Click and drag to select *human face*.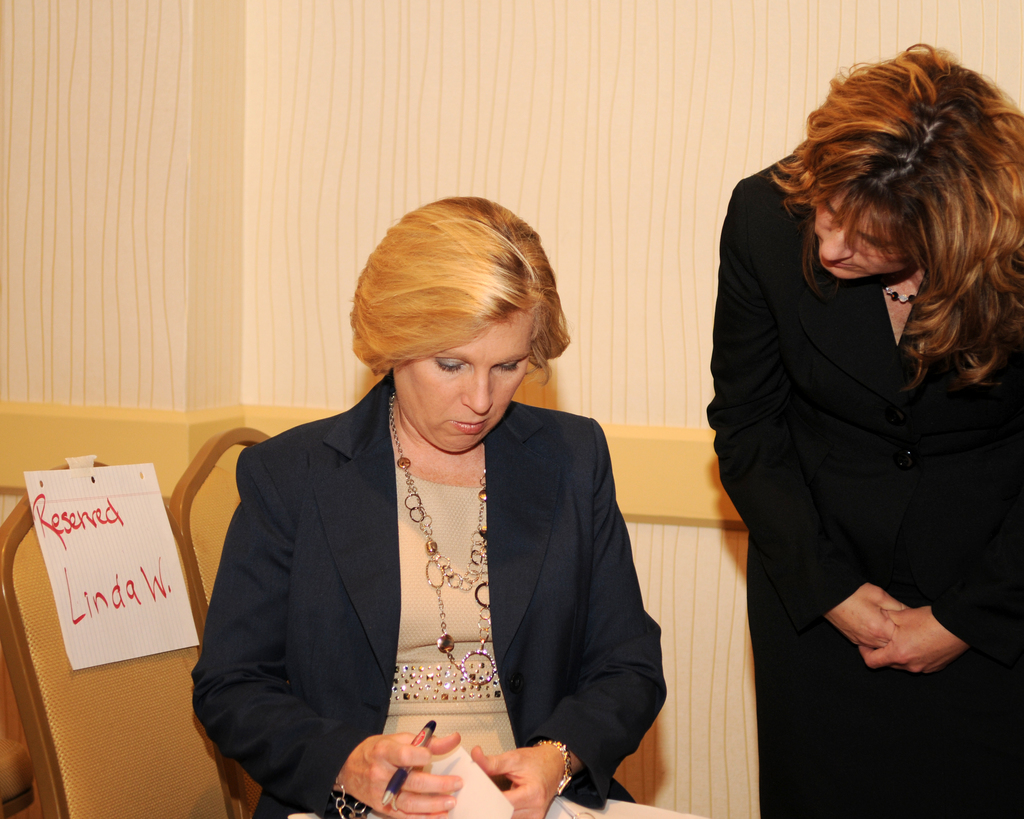
Selection: [393,310,532,456].
